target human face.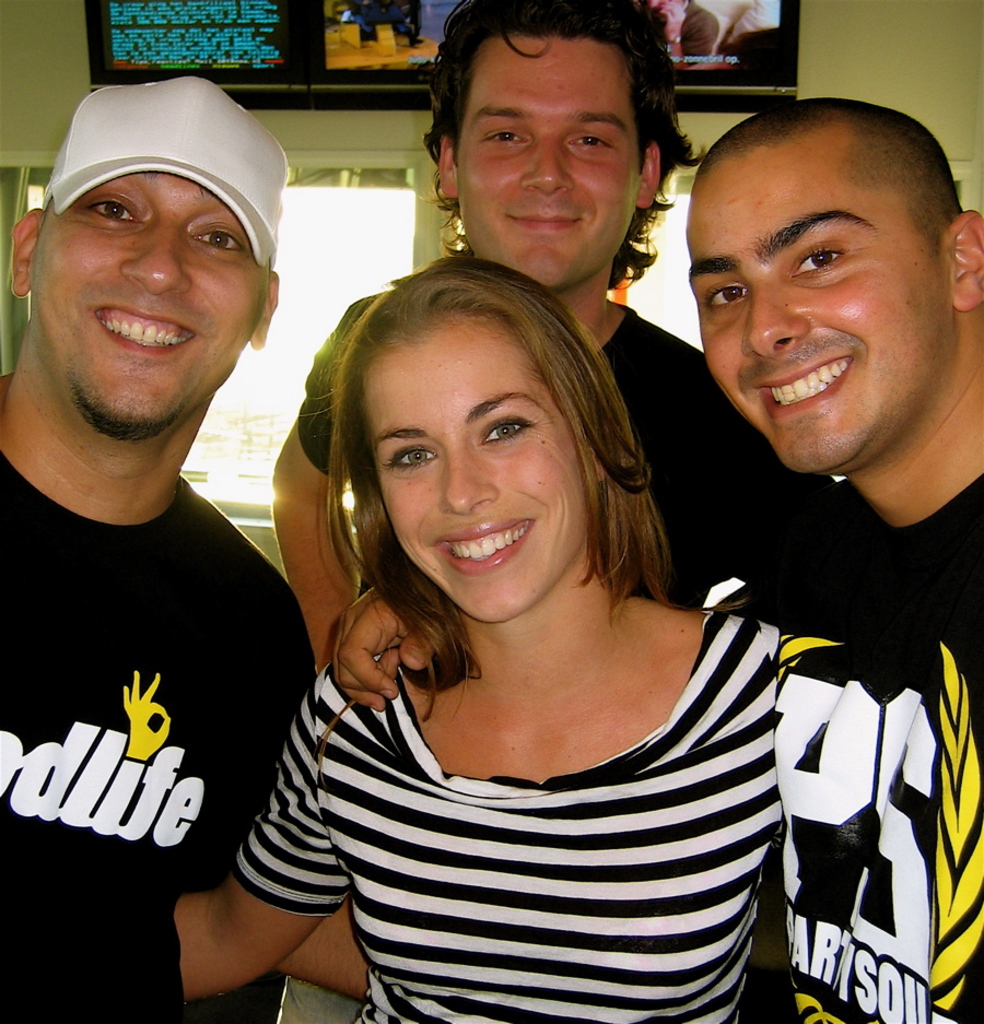
Target region: (x1=358, y1=320, x2=593, y2=624).
